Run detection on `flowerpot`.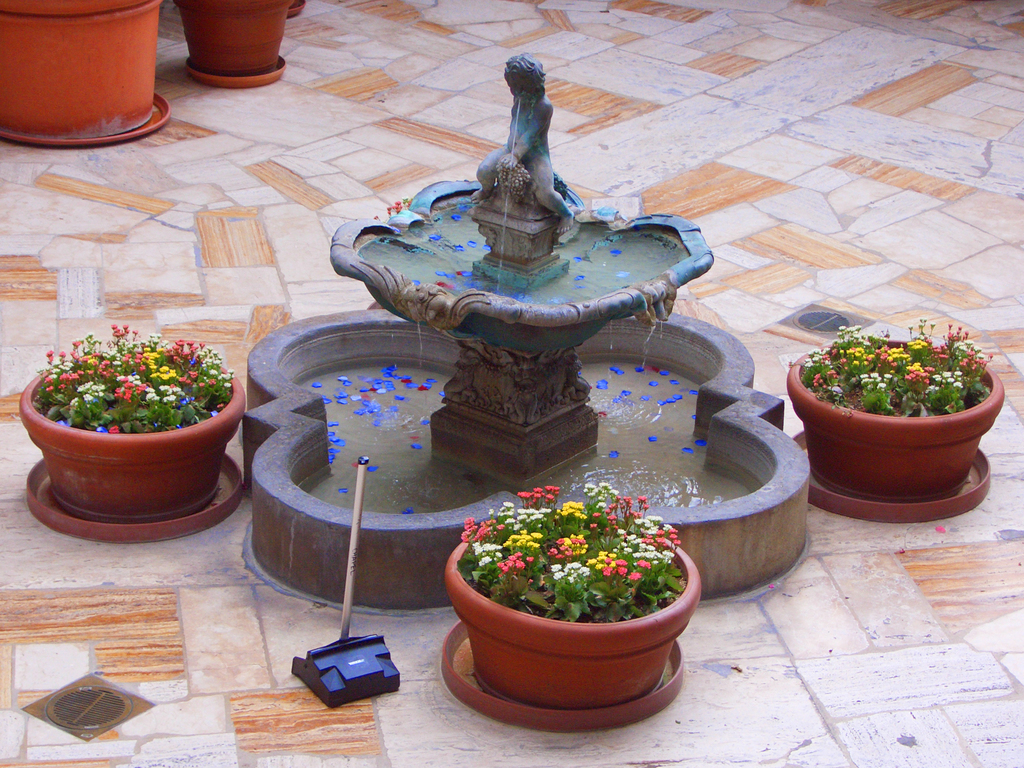
Result: <region>174, 0, 291, 86</region>.
